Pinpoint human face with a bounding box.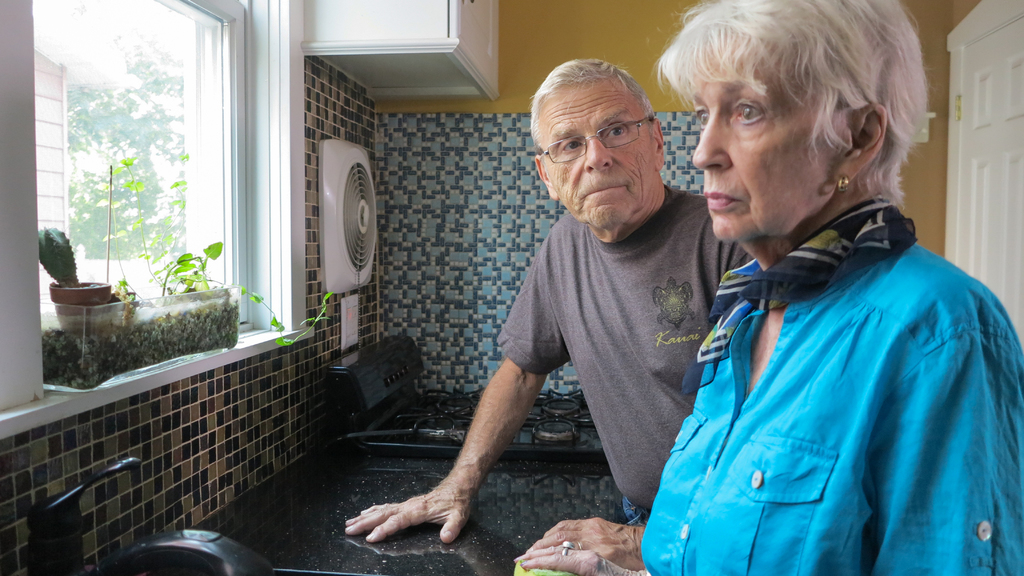
(544, 74, 645, 223).
